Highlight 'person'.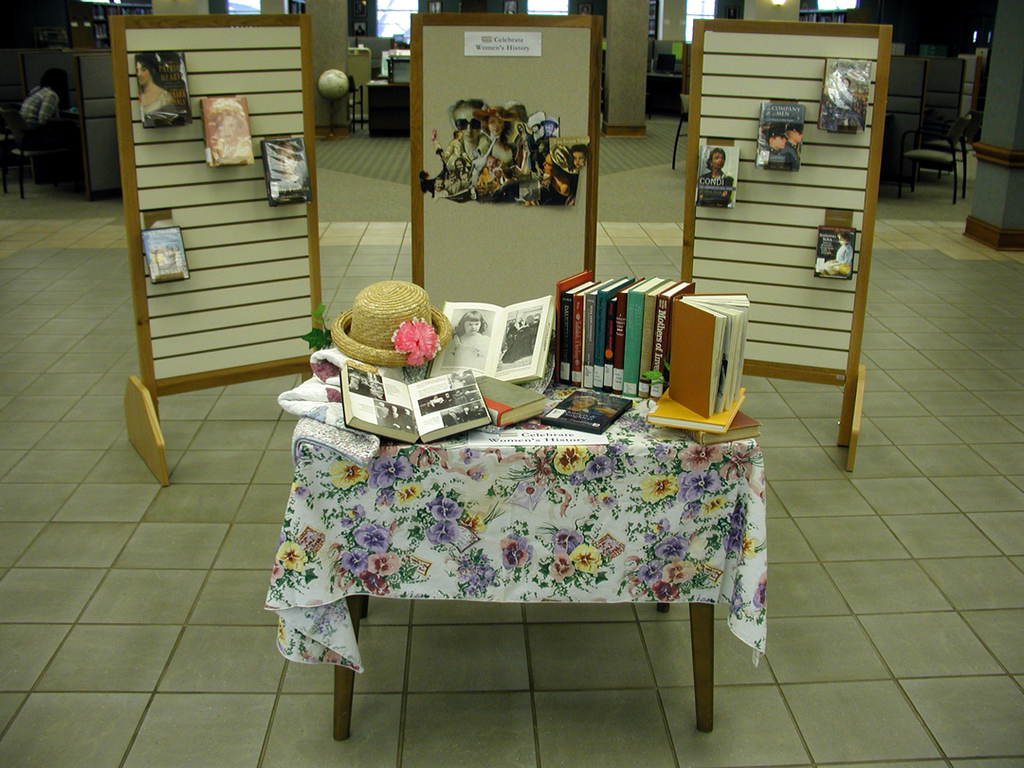
Highlighted region: [481,105,521,154].
